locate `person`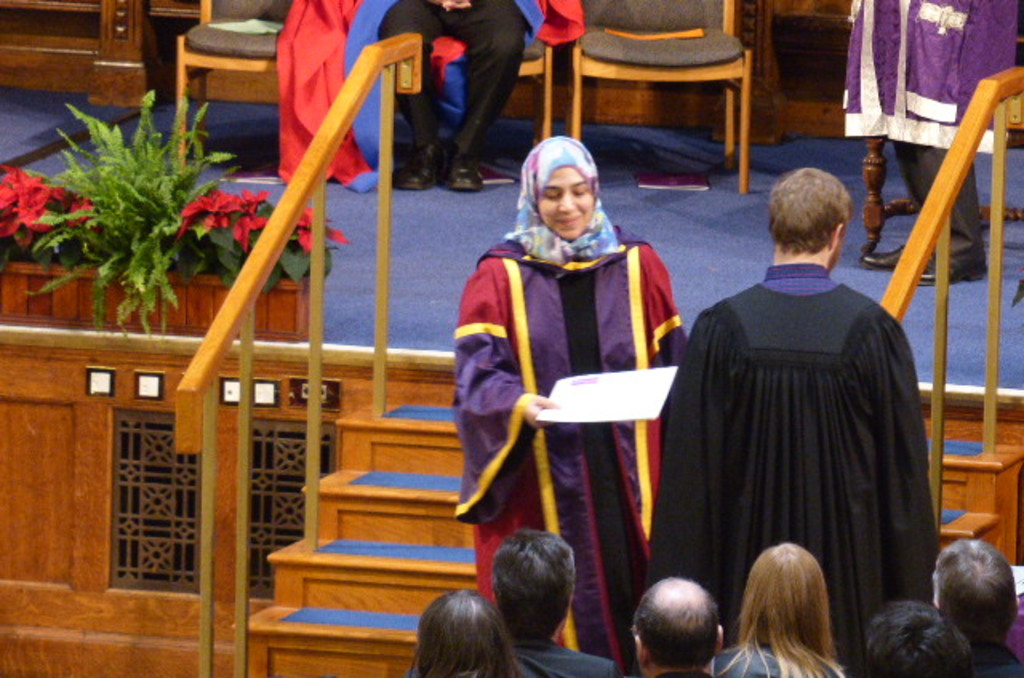
rect(659, 163, 938, 676)
